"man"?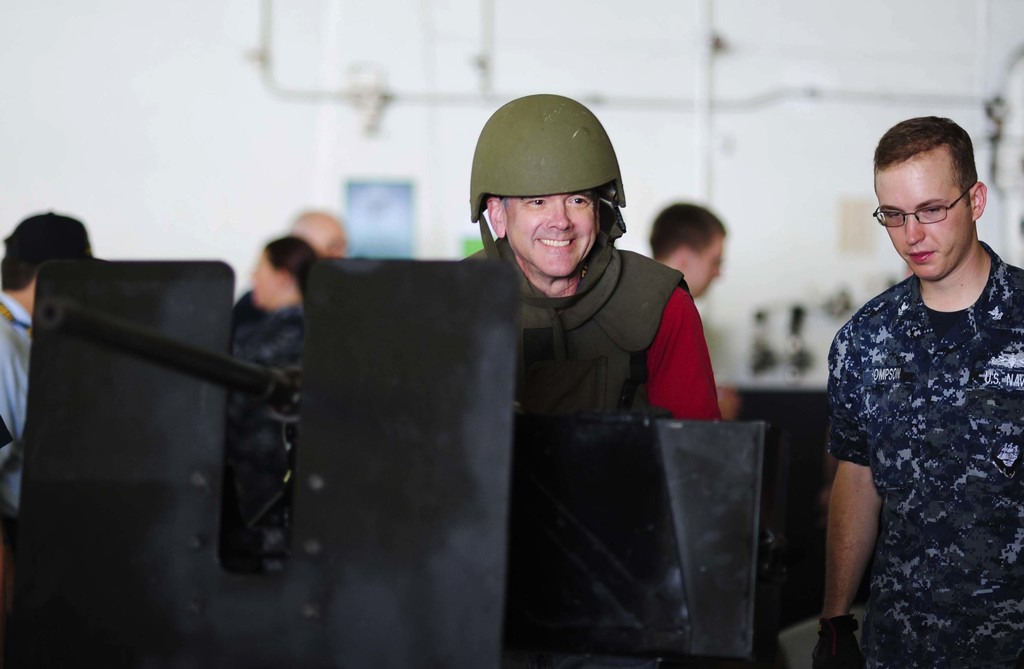
<region>454, 93, 722, 425</region>
